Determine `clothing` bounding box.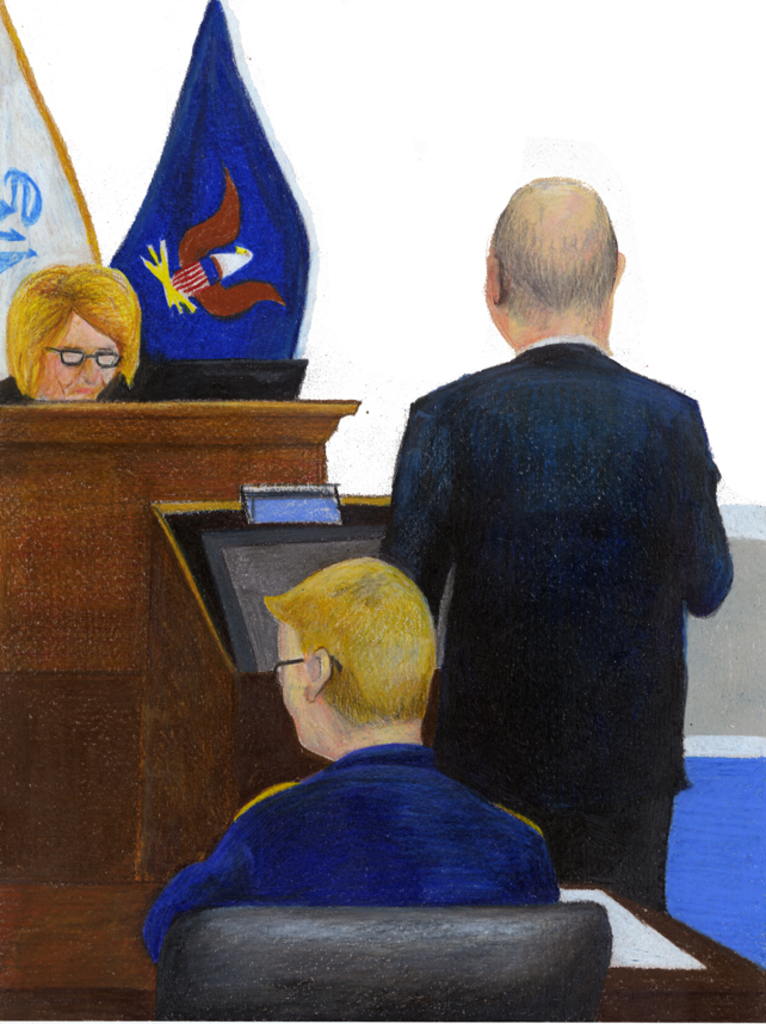
Determined: <bbox>140, 745, 564, 982</bbox>.
